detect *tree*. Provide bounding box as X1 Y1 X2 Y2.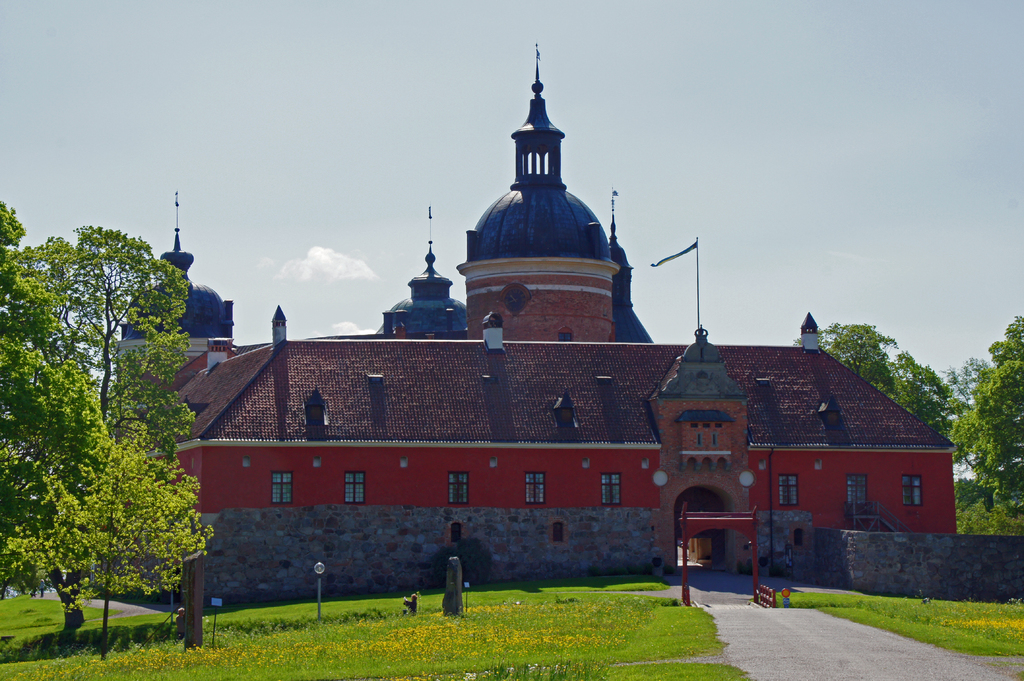
794 323 959 447.
